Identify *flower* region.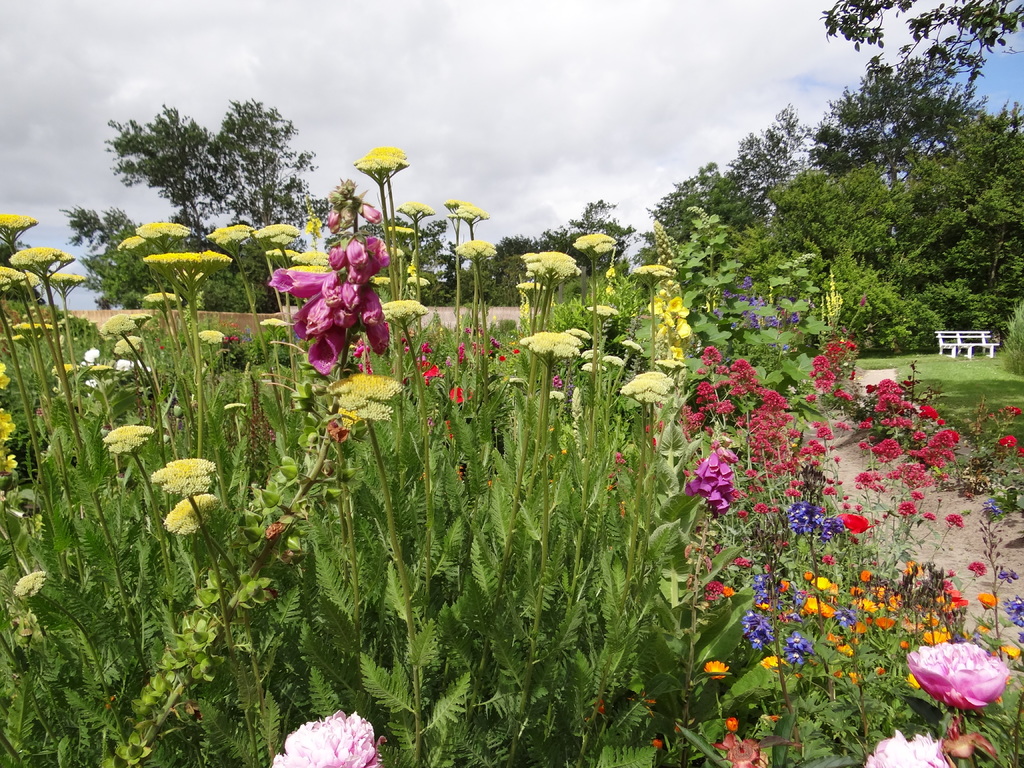
Region: select_region(652, 436, 660, 450).
